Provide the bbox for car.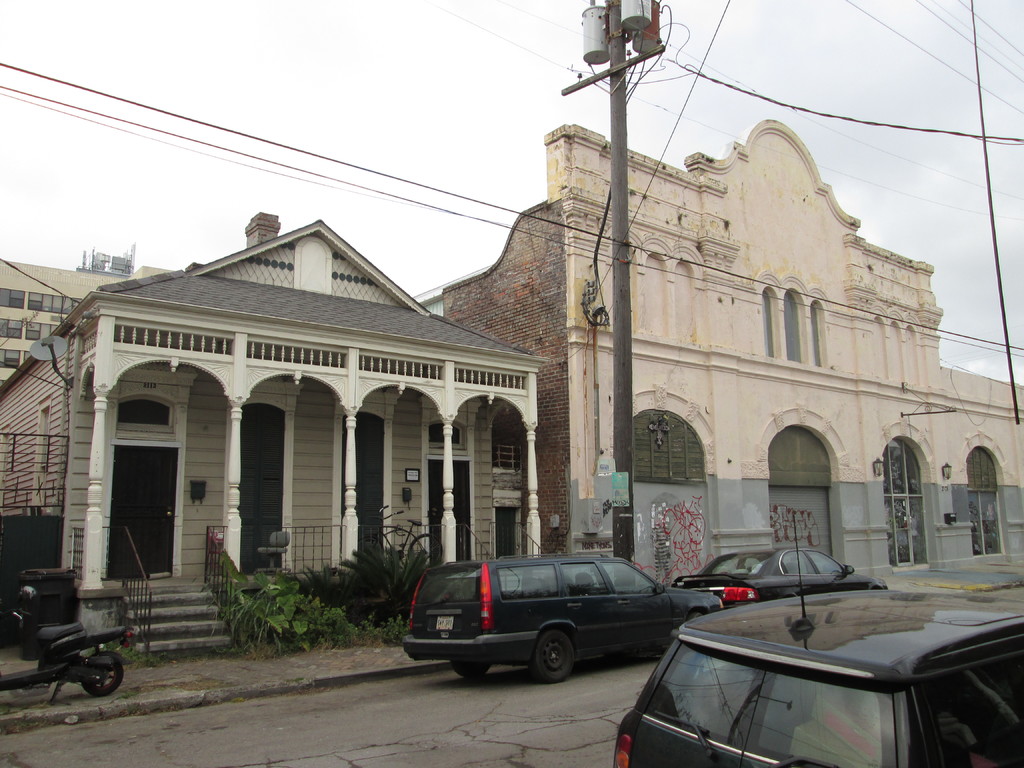
left=671, top=548, right=890, bottom=609.
